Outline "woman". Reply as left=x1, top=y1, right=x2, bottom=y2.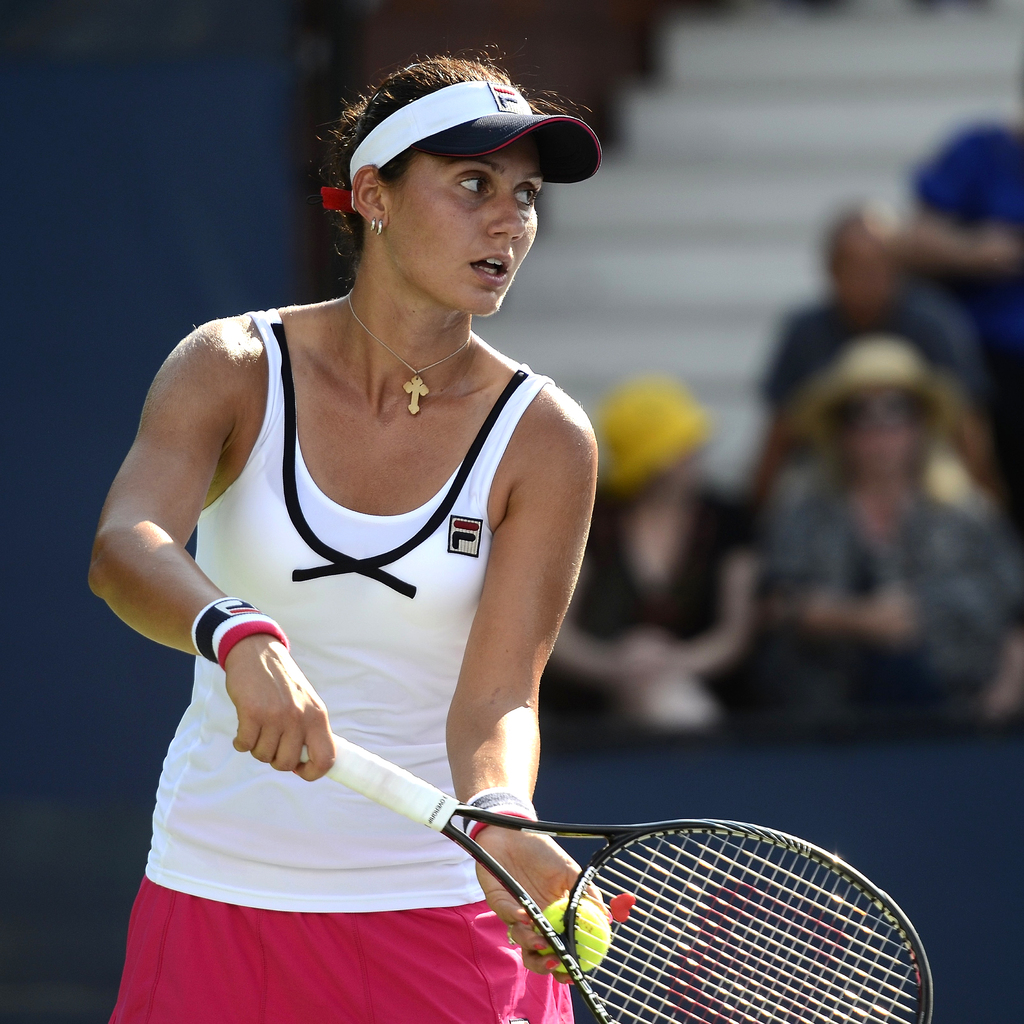
left=760, top=323, right=1023, bottom=762.
